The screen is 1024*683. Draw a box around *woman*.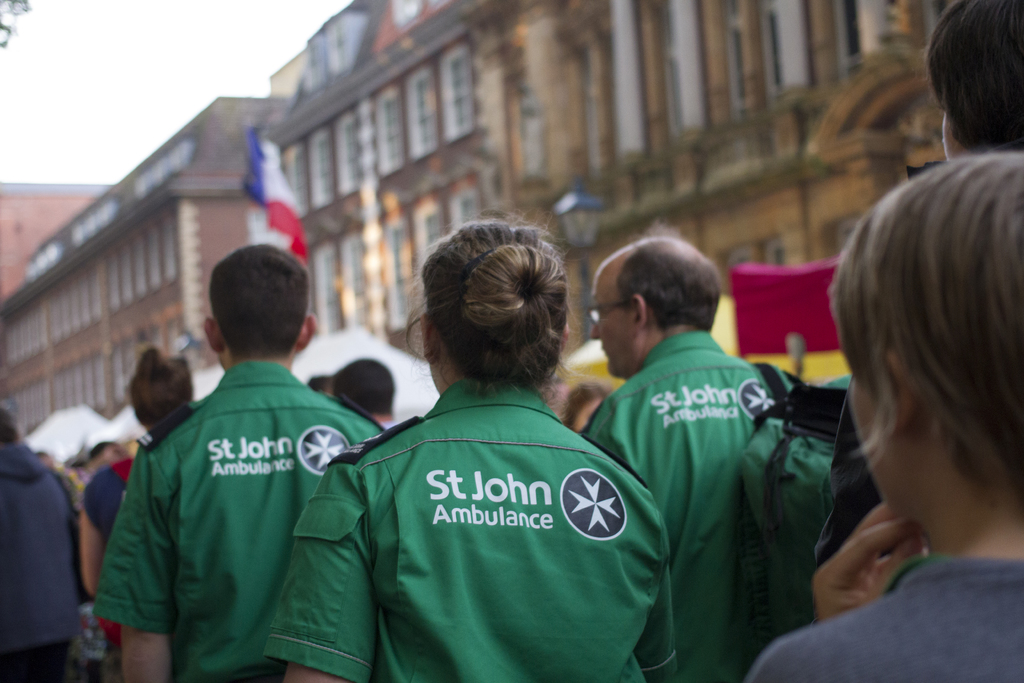
745:143:1023:682.
